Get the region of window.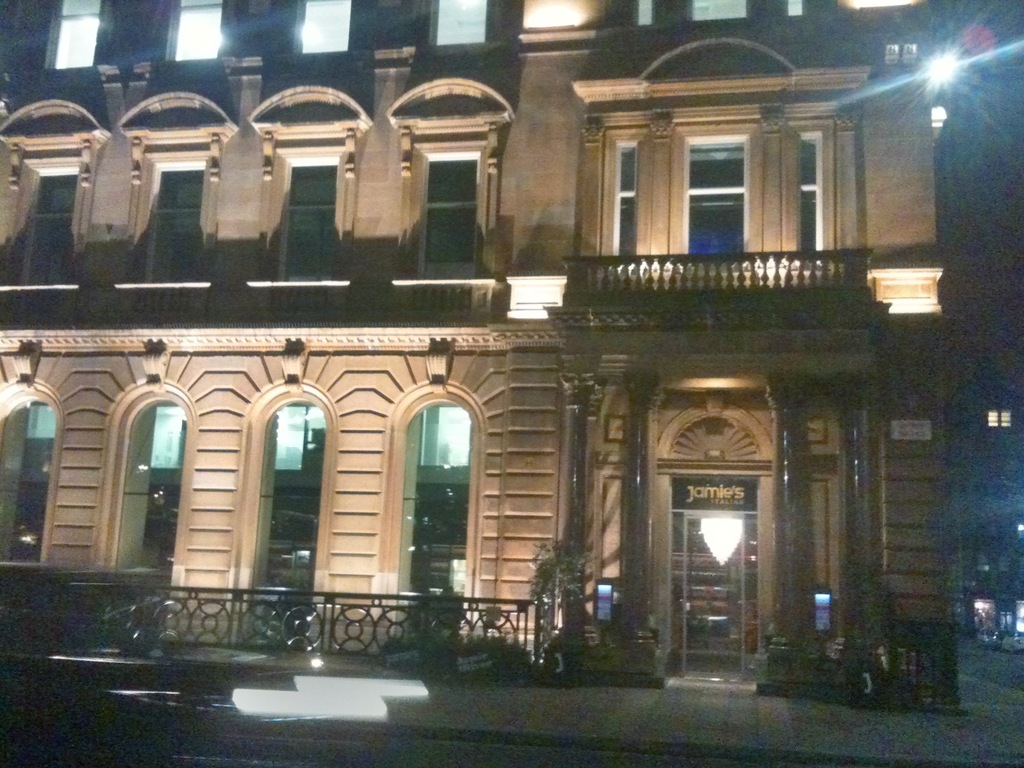
(300, 0, 360, 56).
